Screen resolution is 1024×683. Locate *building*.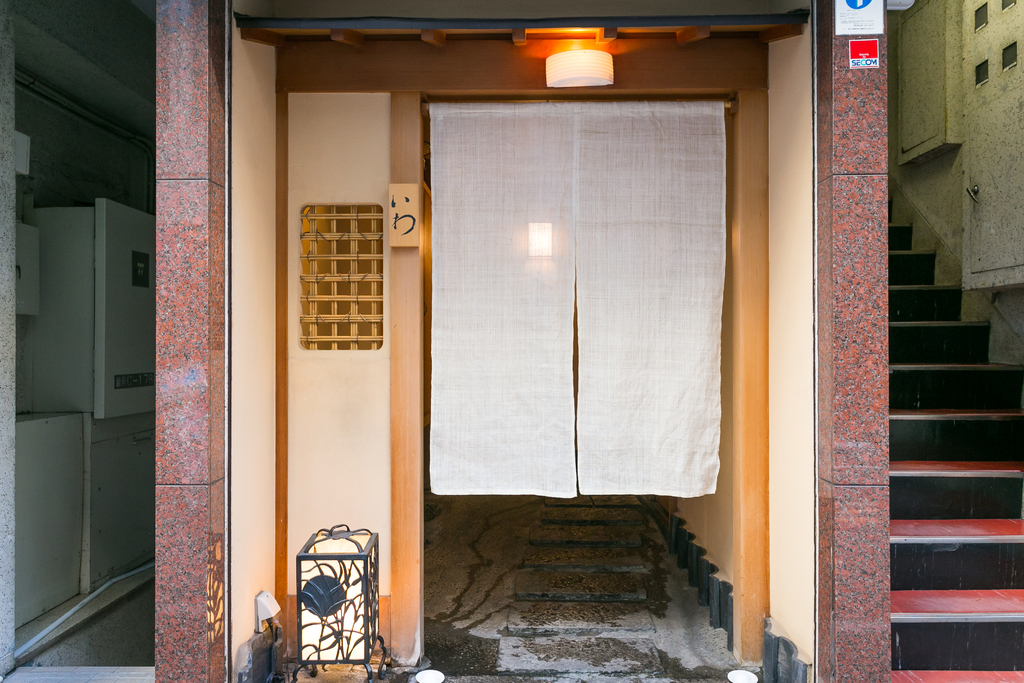
bbox=(0, 0, 1023, 682).
